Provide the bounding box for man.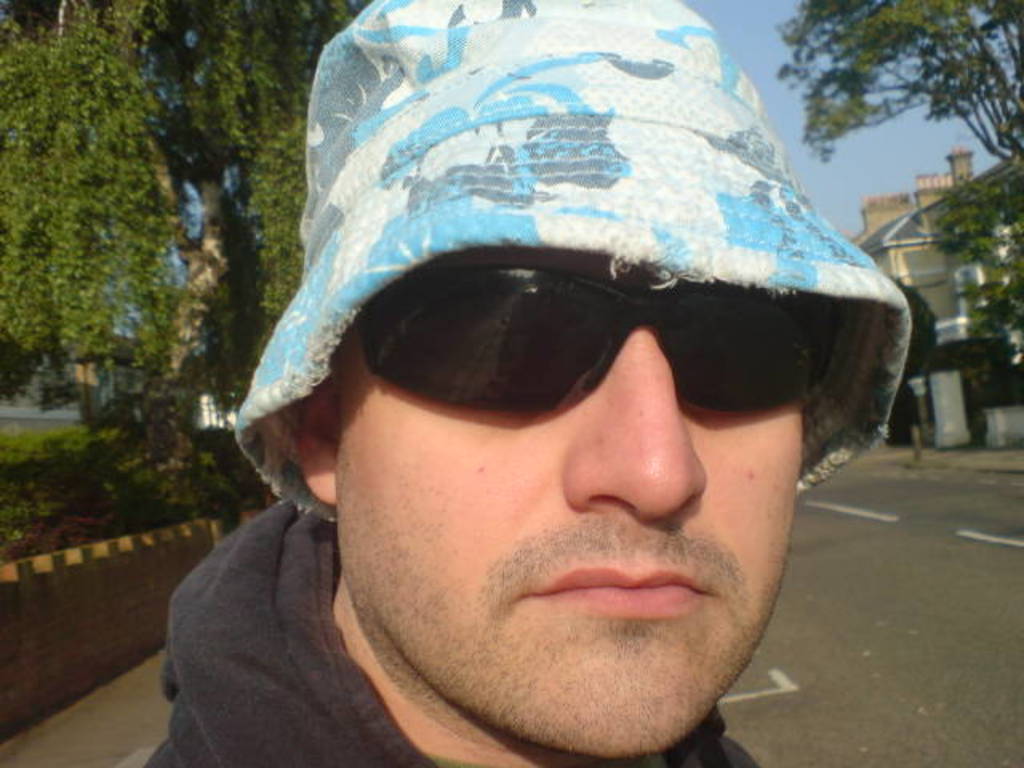
(158,38,963,767).
